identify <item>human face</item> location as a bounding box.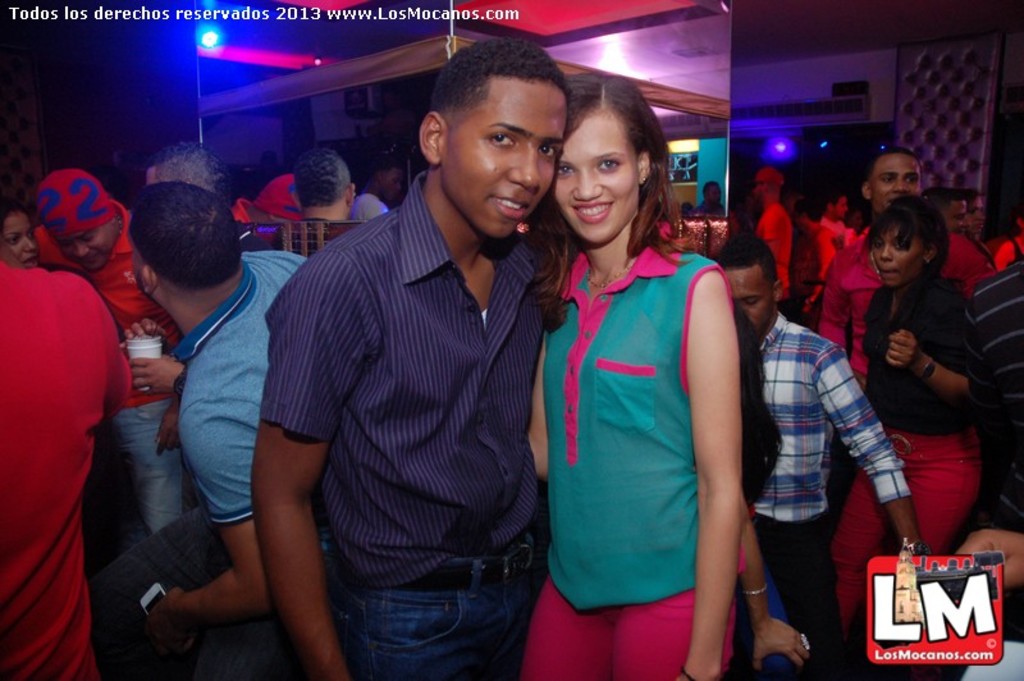
<region>380, 164, 403, 201</region>.
